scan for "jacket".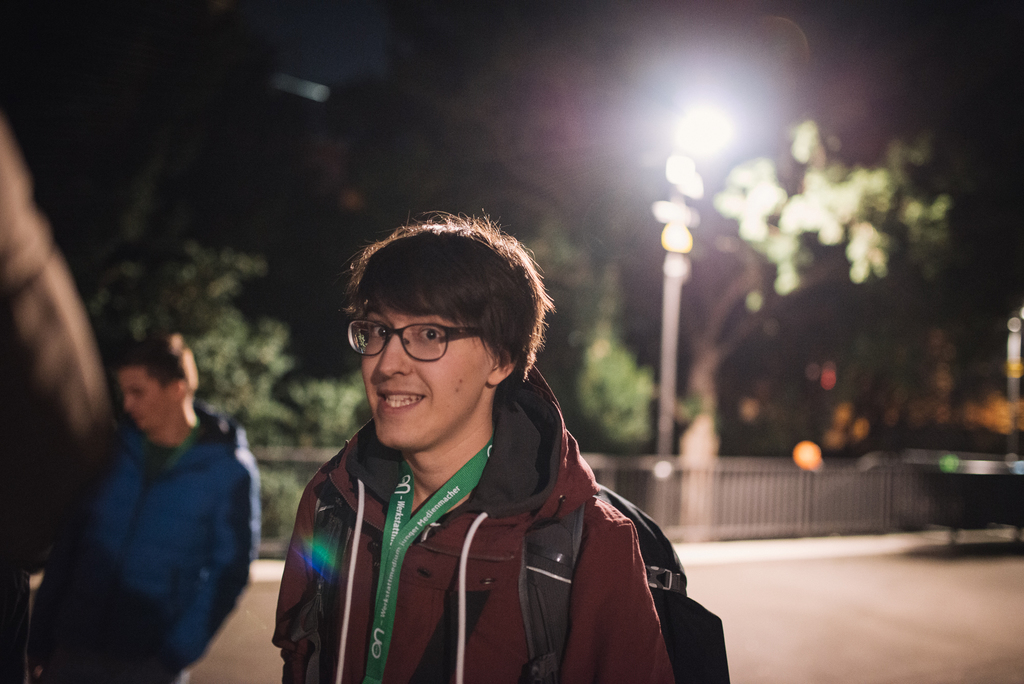
Scan result: x1=83 y1=405 x2=260 y2=662.
